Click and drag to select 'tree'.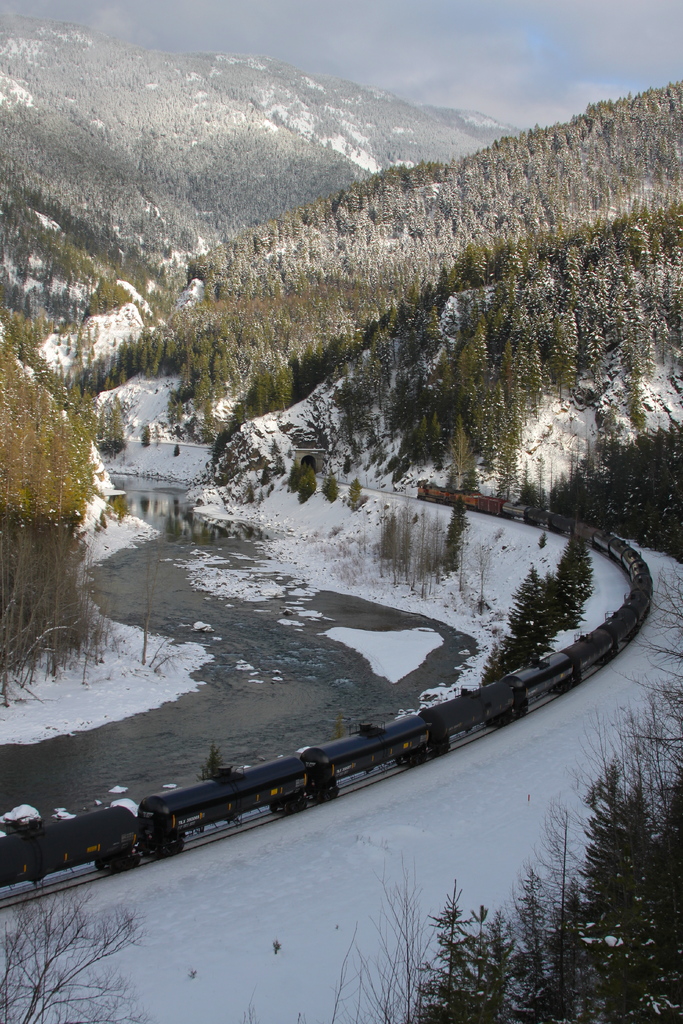
Selection: (477,569,554,693).
